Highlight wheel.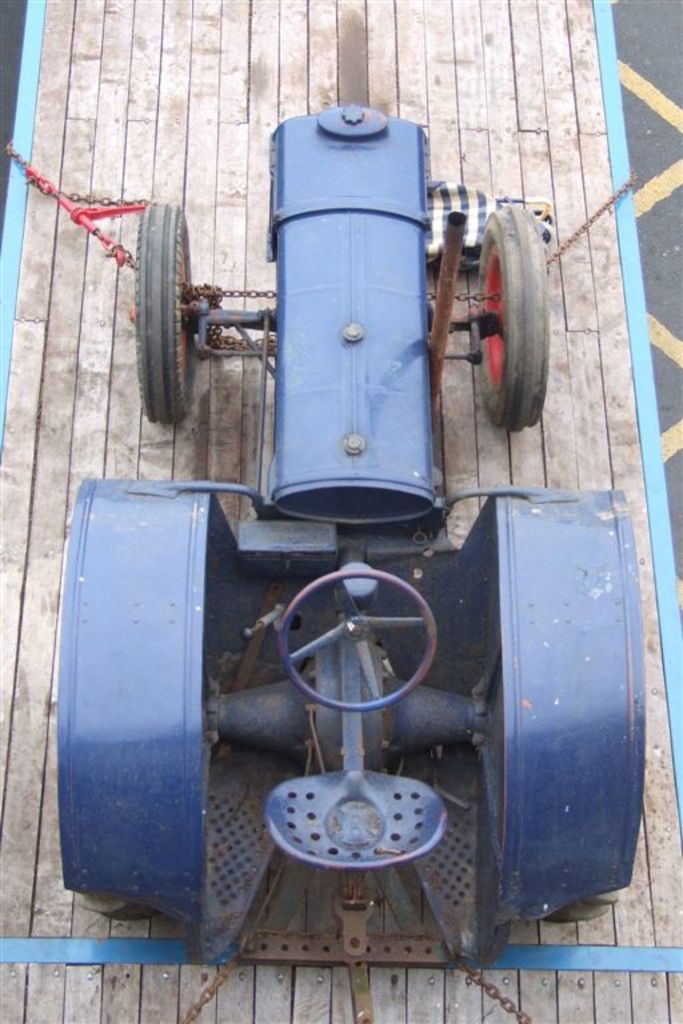
Highlighted region: x1=280 y1=561 x2=440 y2=715.
